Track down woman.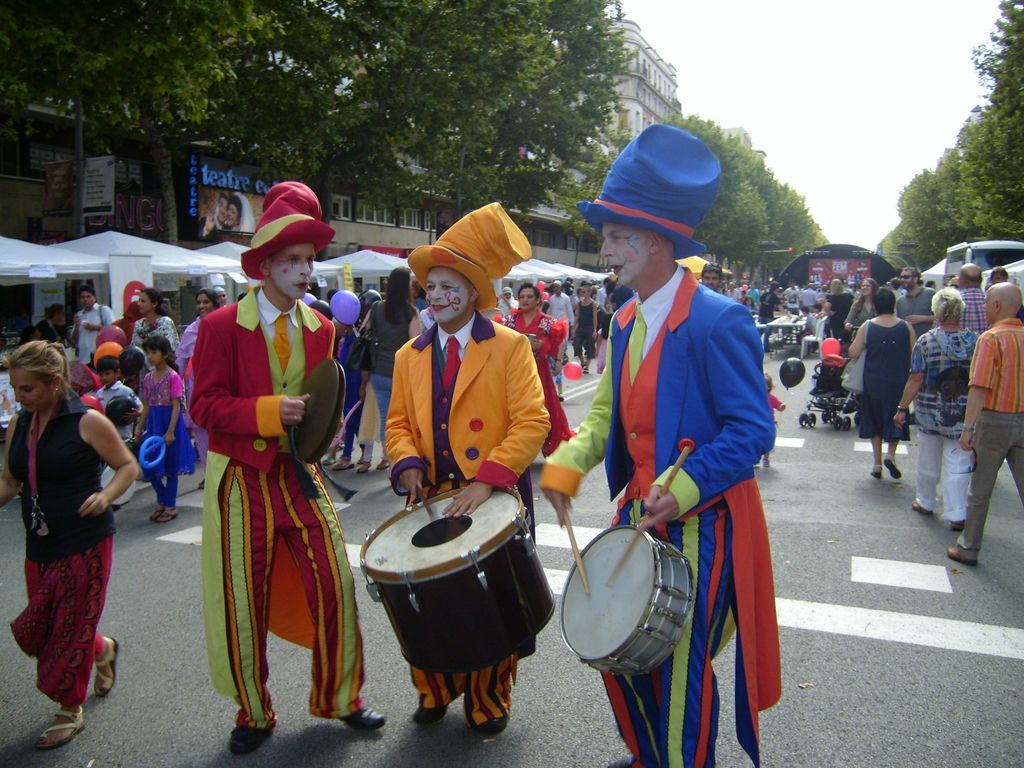
Tracked to bbox=(124, 291, 173, 442).
